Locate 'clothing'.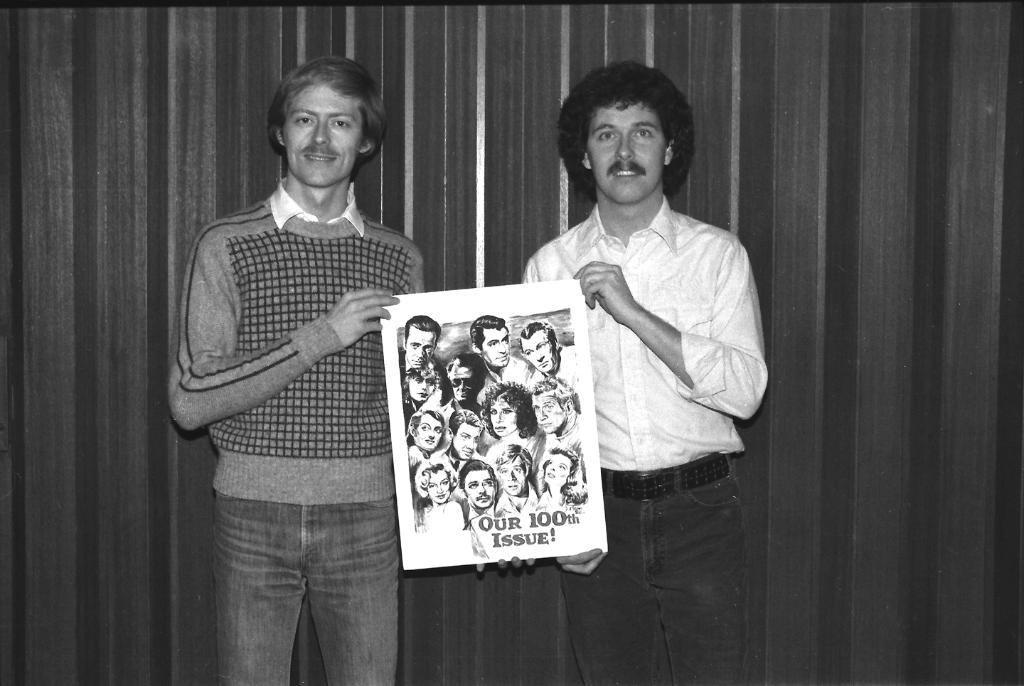
Bounding box: (169, 172, 419, 685).
